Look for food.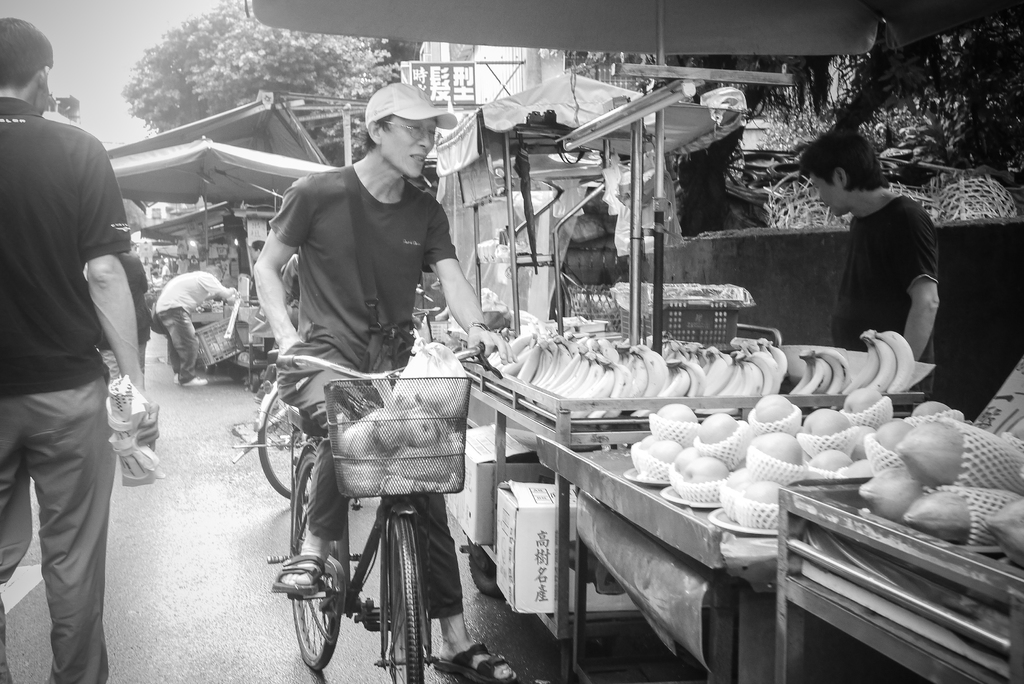
Found: box(404, 409, 441, 446).
